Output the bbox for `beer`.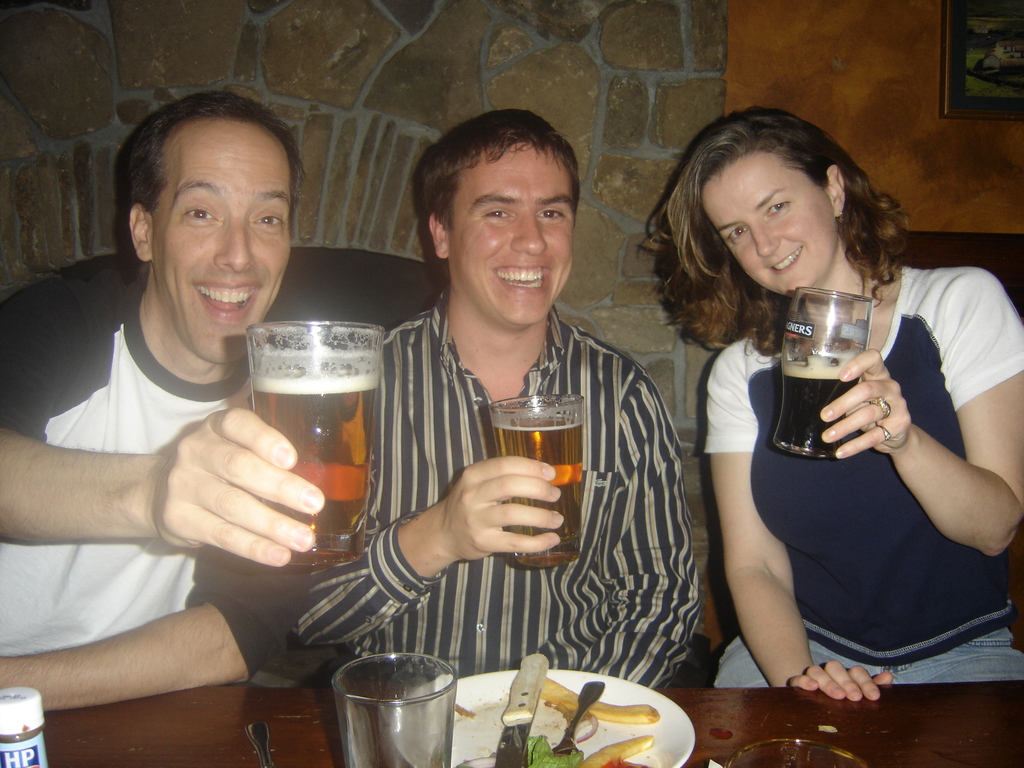
Rect(771, 351, 852, 463).
